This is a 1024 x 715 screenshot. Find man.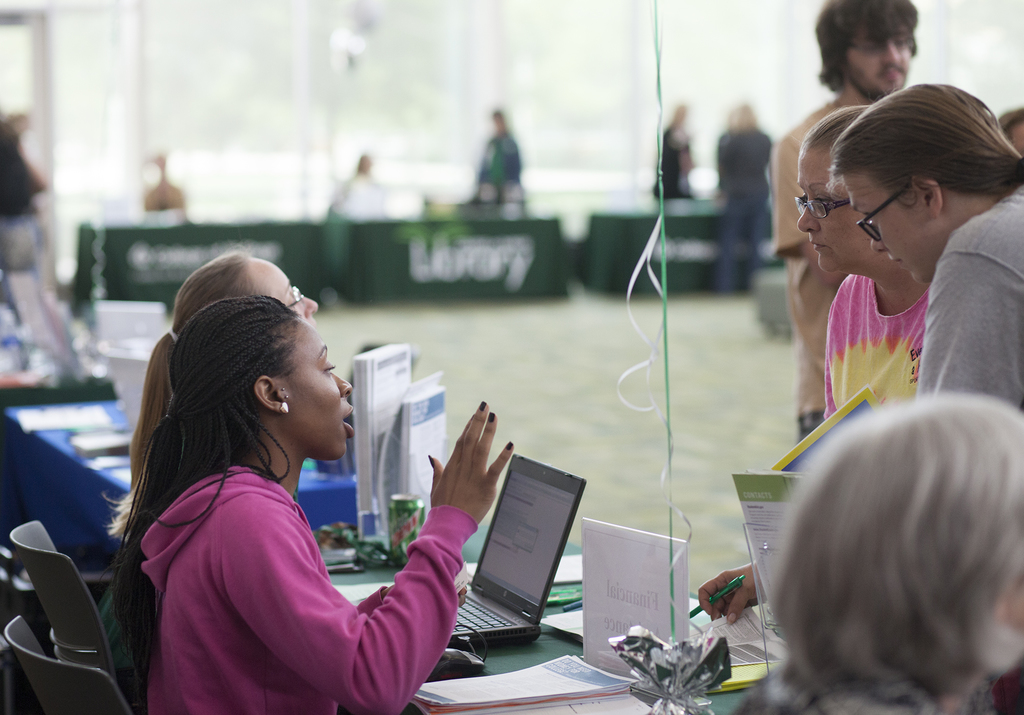
Bounding box: (left=763, top=0, right=932, bottom=438).
